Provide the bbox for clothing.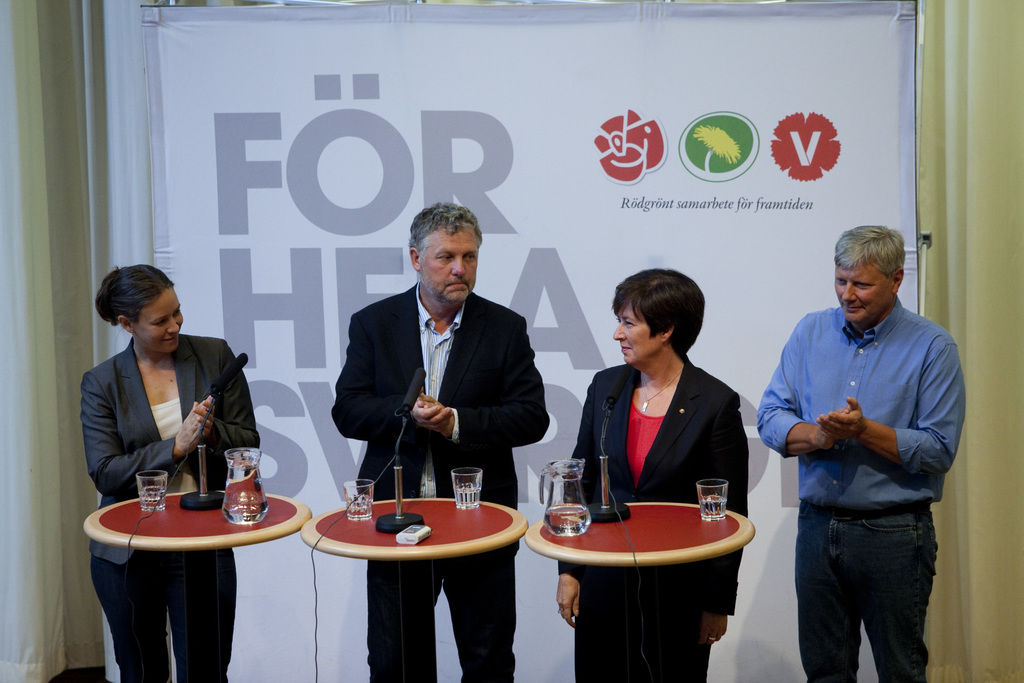
<bbox>765, 236, 964, 674</bbox>.
